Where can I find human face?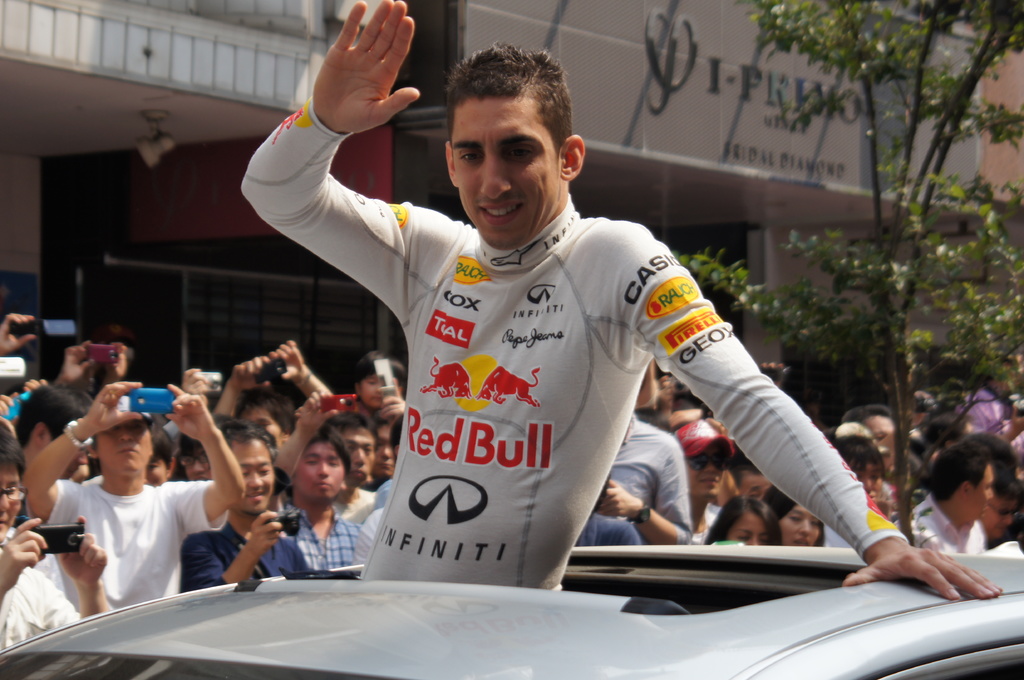
You can find it at 776, 507, 828, 539.
